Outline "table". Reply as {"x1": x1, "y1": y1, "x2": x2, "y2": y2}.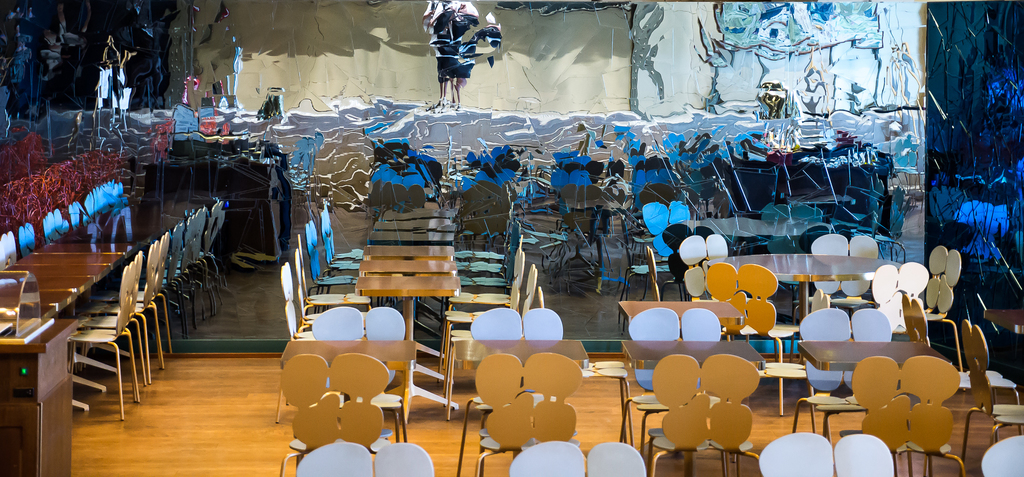
{"x1": 793, "y1": 337, "x2": 954, "y2": 369}.
